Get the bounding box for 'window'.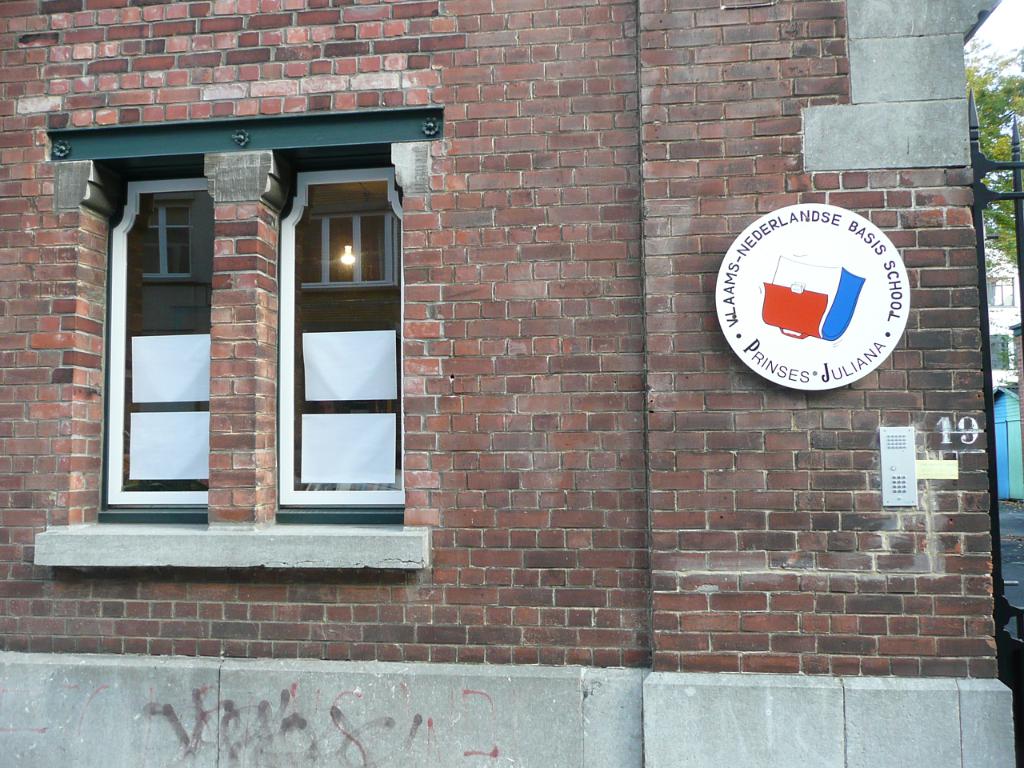
[x1=29, y1=105, x2=445, y2=571].
